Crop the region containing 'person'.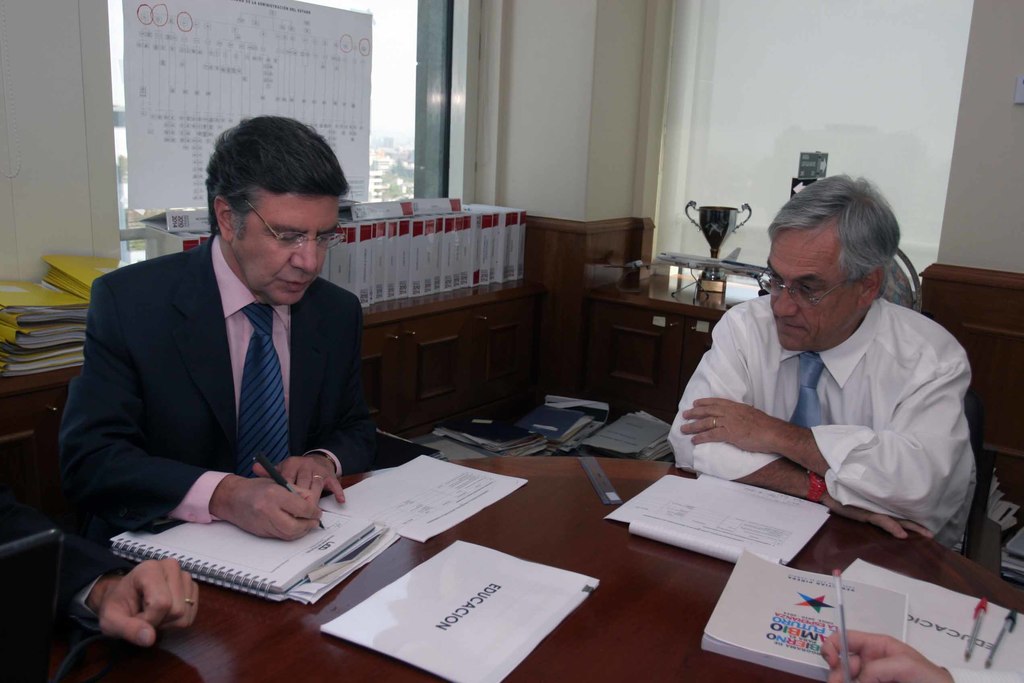
Crop region: l=70, t=113, r=390, b=613.
